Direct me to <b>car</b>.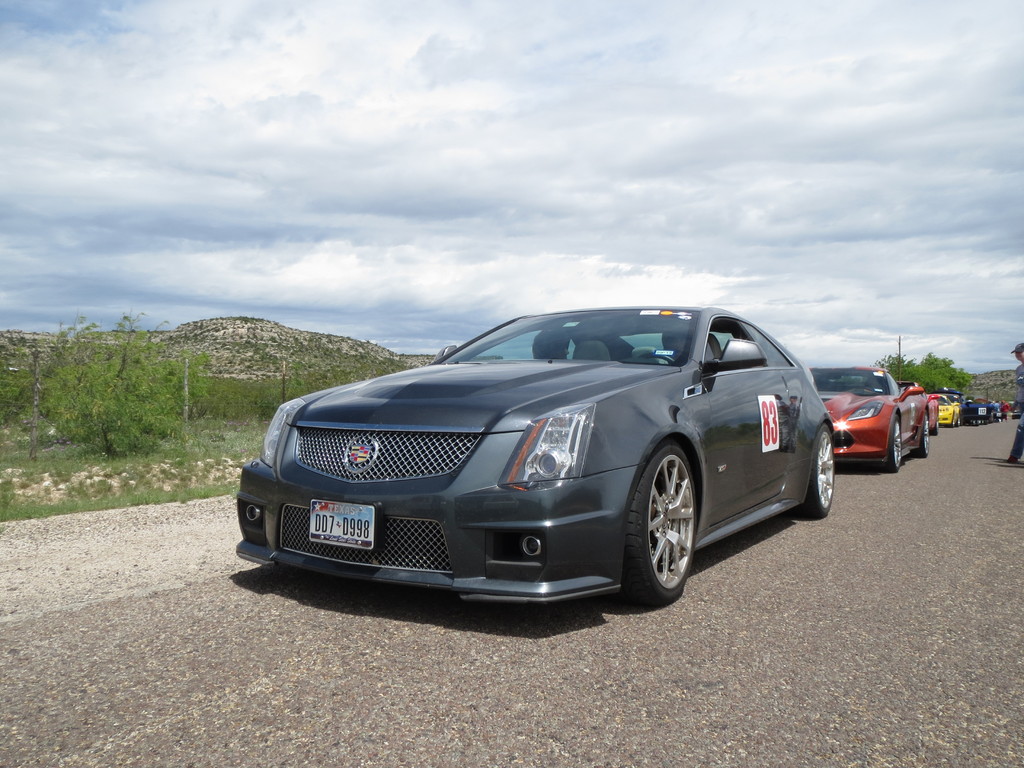
Direction: l=971, t=404, r=997, b=430.
